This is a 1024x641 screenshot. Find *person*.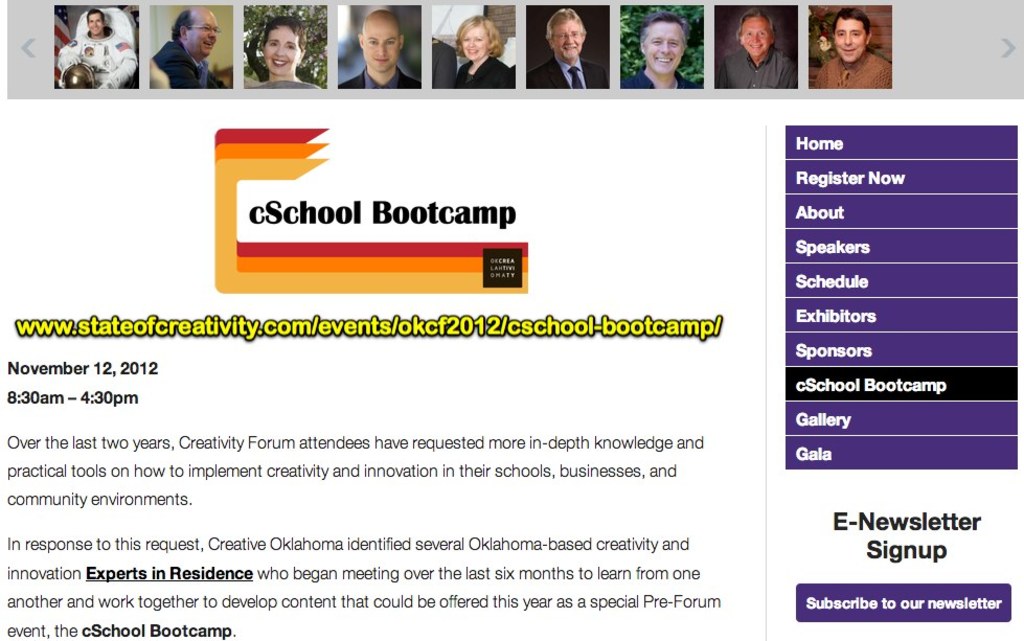
Bounding box: <bbox>336, 6, 414, 91</bbox>.
